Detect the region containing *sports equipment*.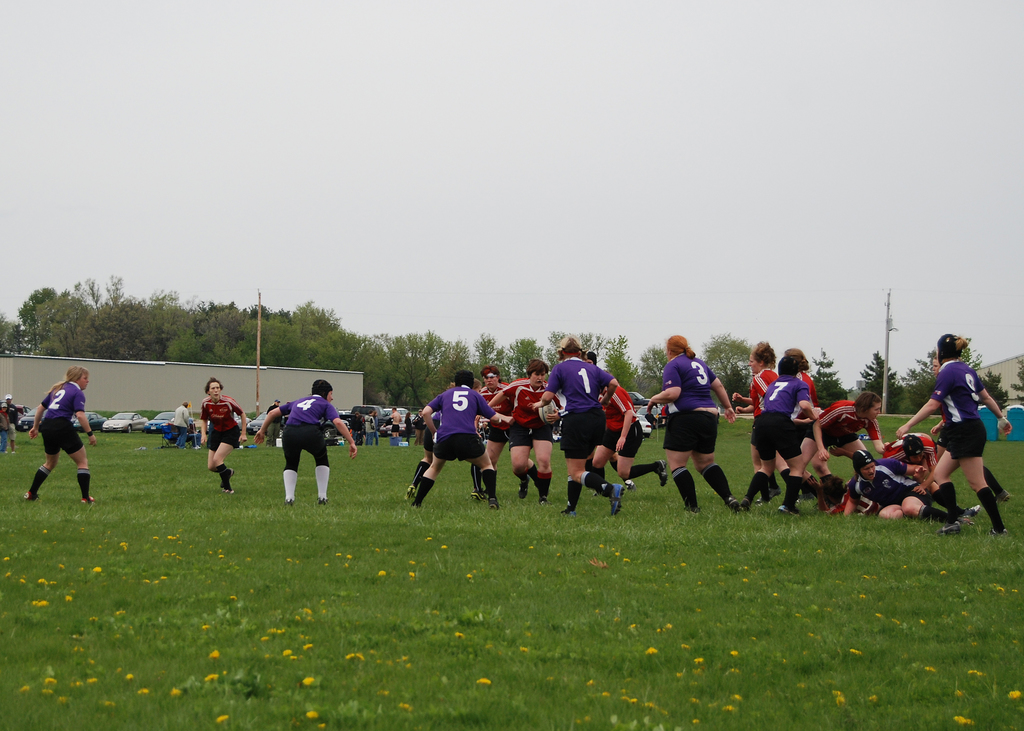
[938,336,961,362].
